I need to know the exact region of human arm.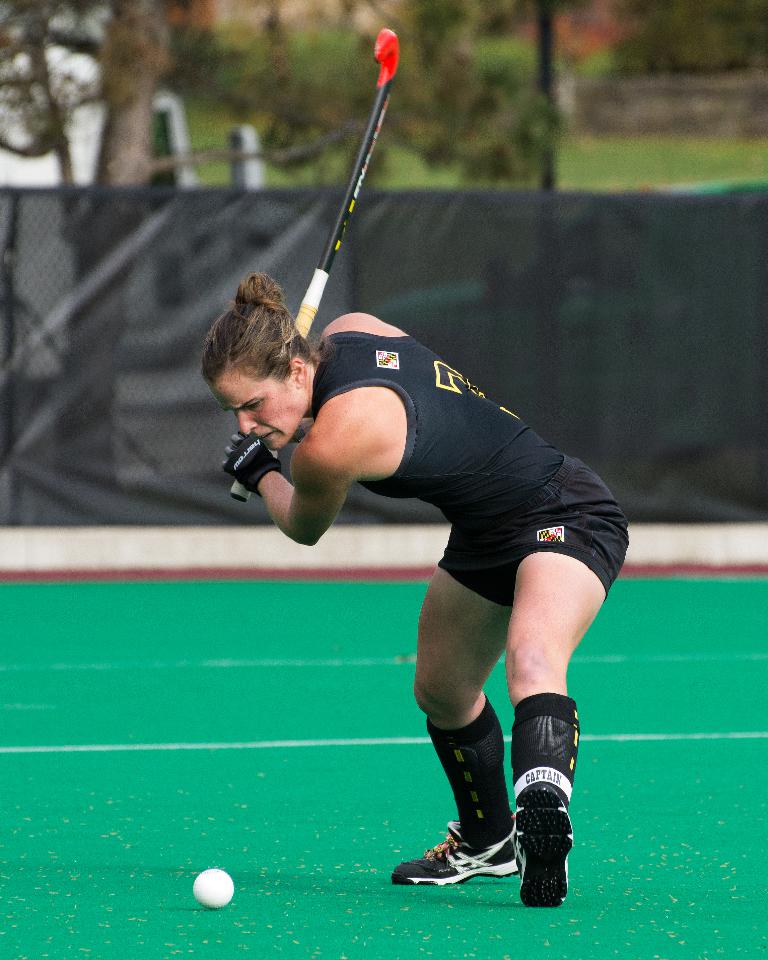
Region: Rect(223, 428, 343, 554).
